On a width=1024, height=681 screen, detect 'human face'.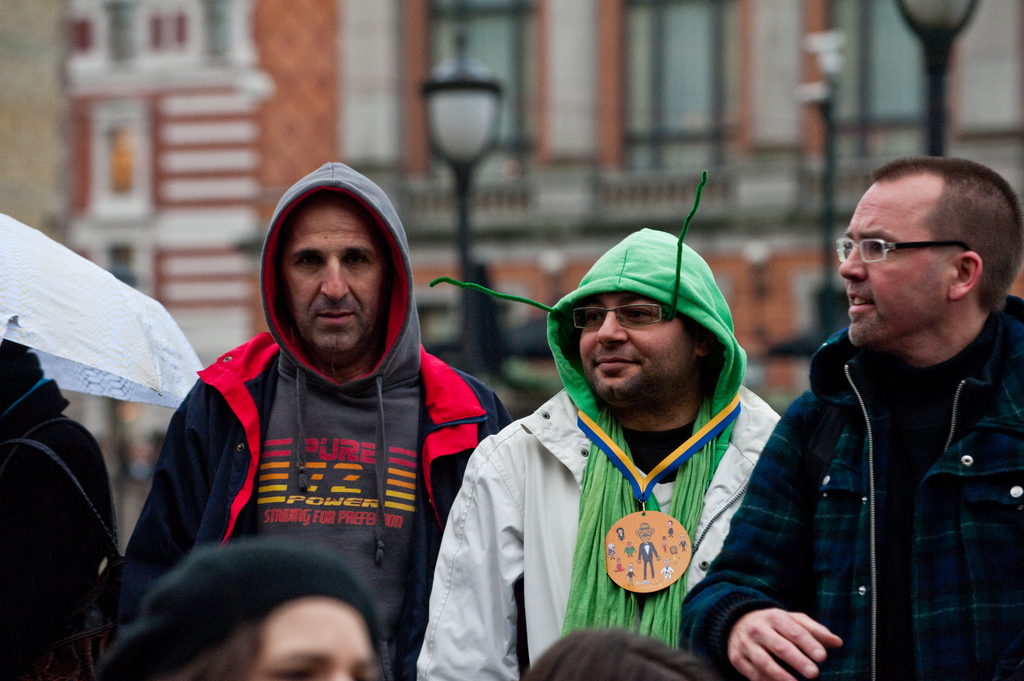
pyautogui.locateOnScreen(579, 293, 696, 406).
